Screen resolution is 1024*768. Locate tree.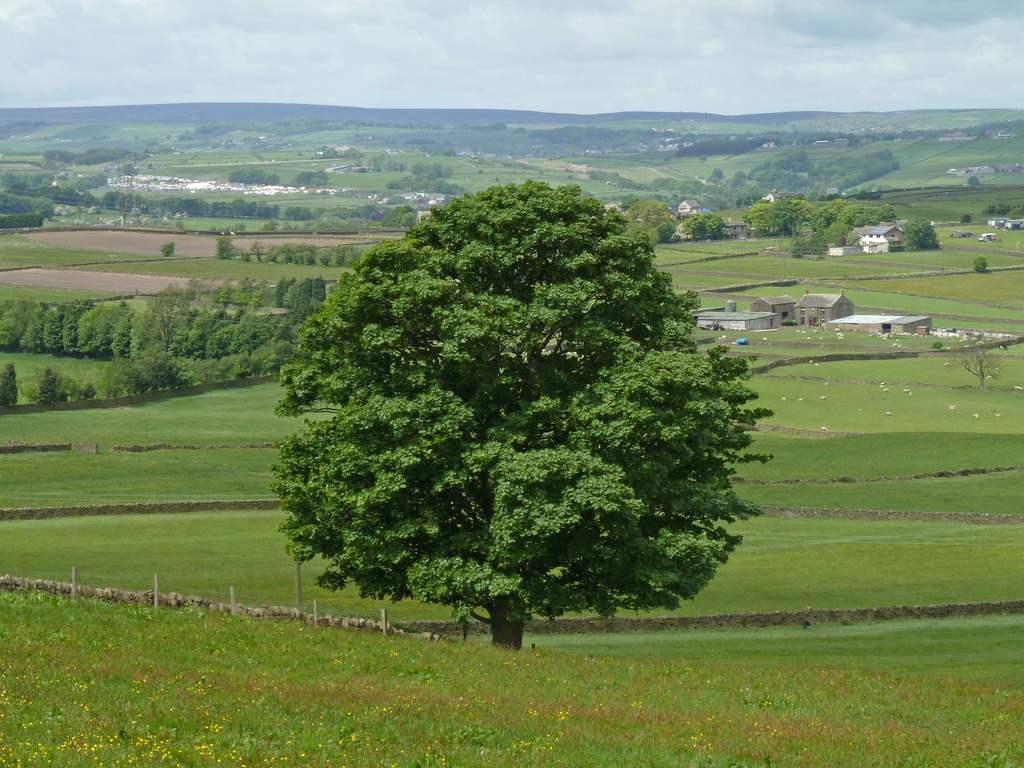
crop(810, 200, 844, 231).
